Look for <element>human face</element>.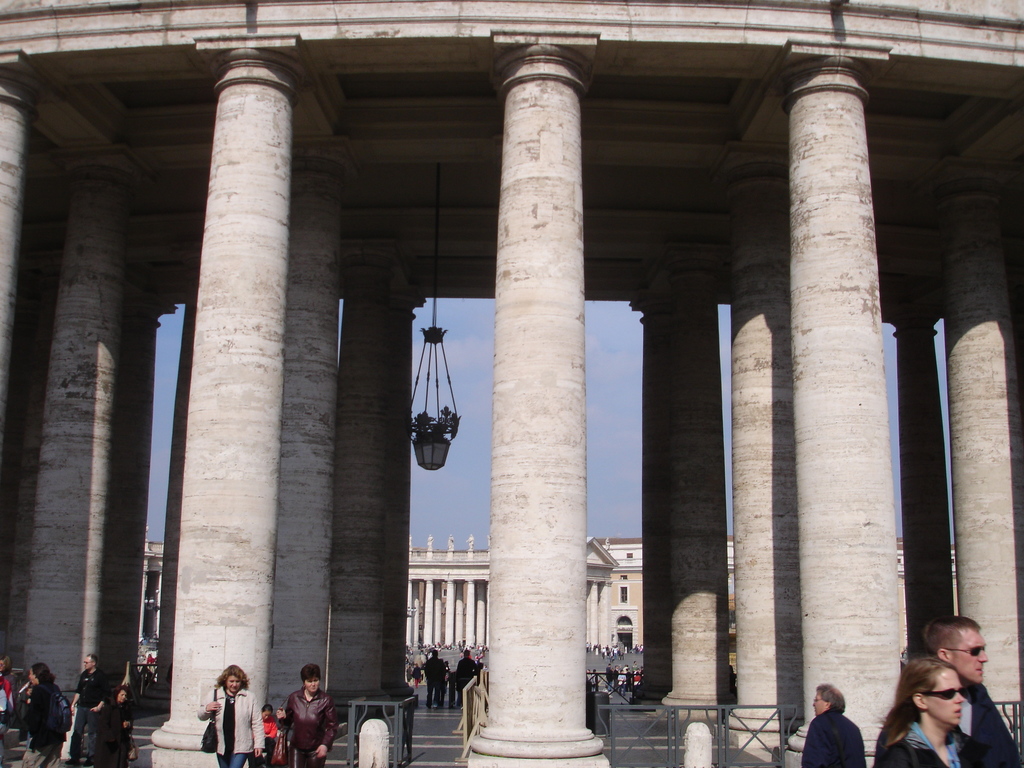
Found: bbox=(228, 679, 241, 692).
